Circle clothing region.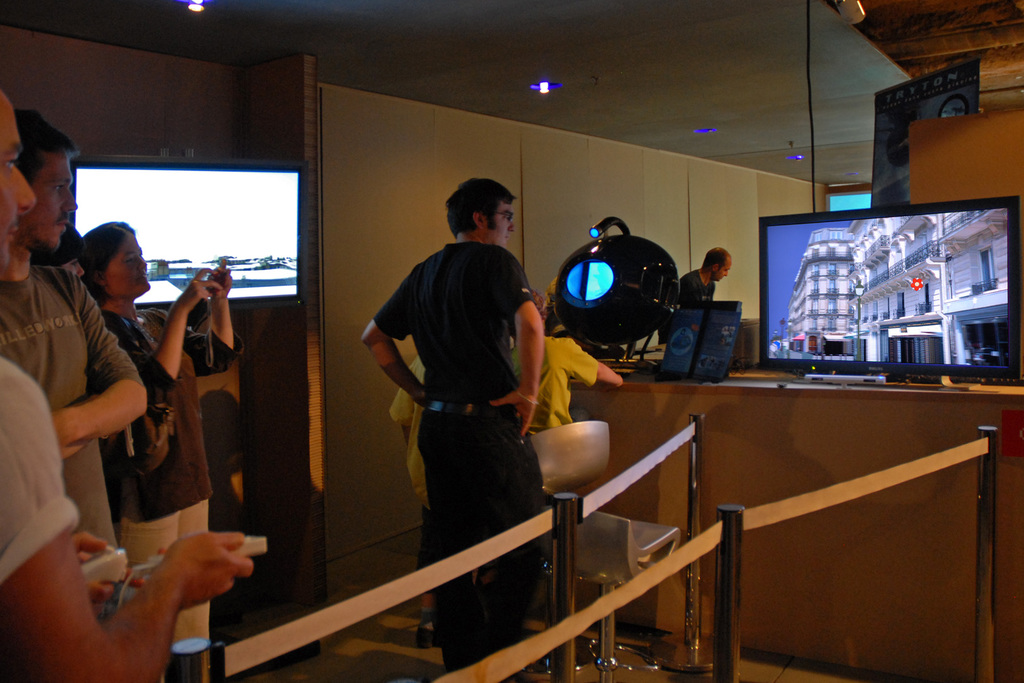
Region: left=353, top=240, right=591, bottom=569.
